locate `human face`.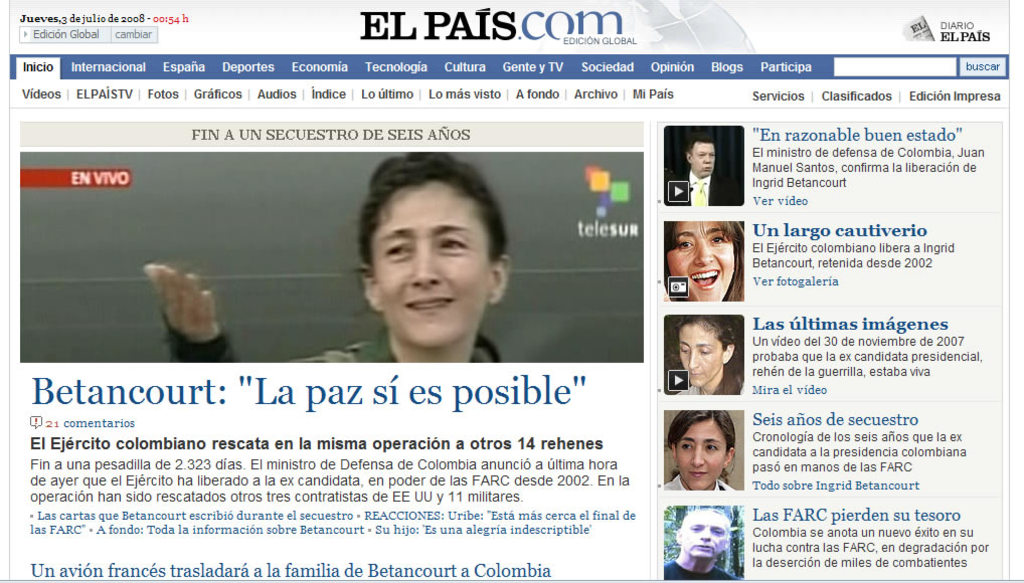
Bounding box: 686 142 715 181.
